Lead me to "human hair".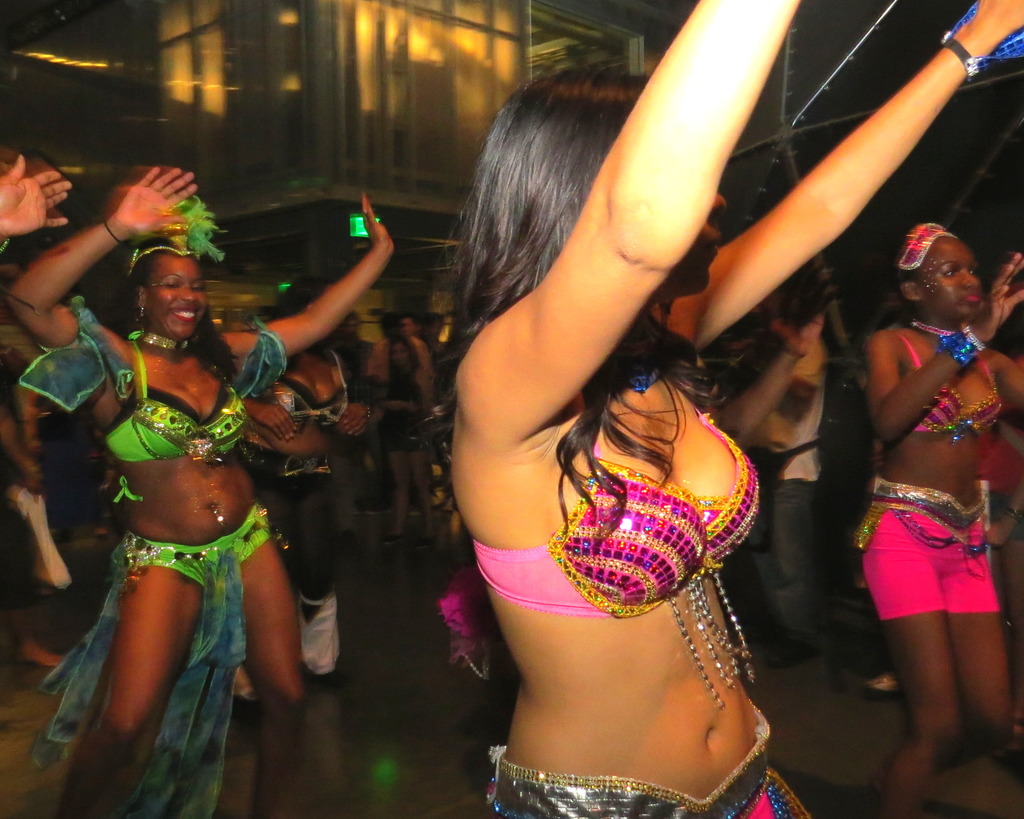
Lead to left=432, top=52, right=722, bottom=533.
